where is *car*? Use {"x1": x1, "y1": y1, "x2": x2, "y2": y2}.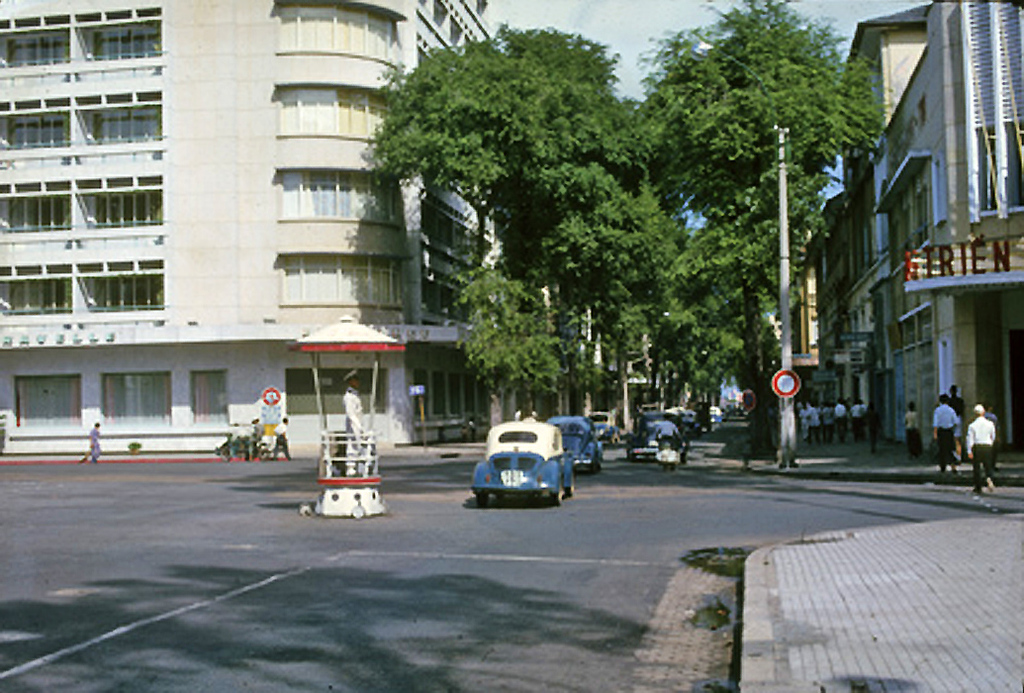
{"x1": 626, "y1": 411, "x2": 690, "y2": 466}.
